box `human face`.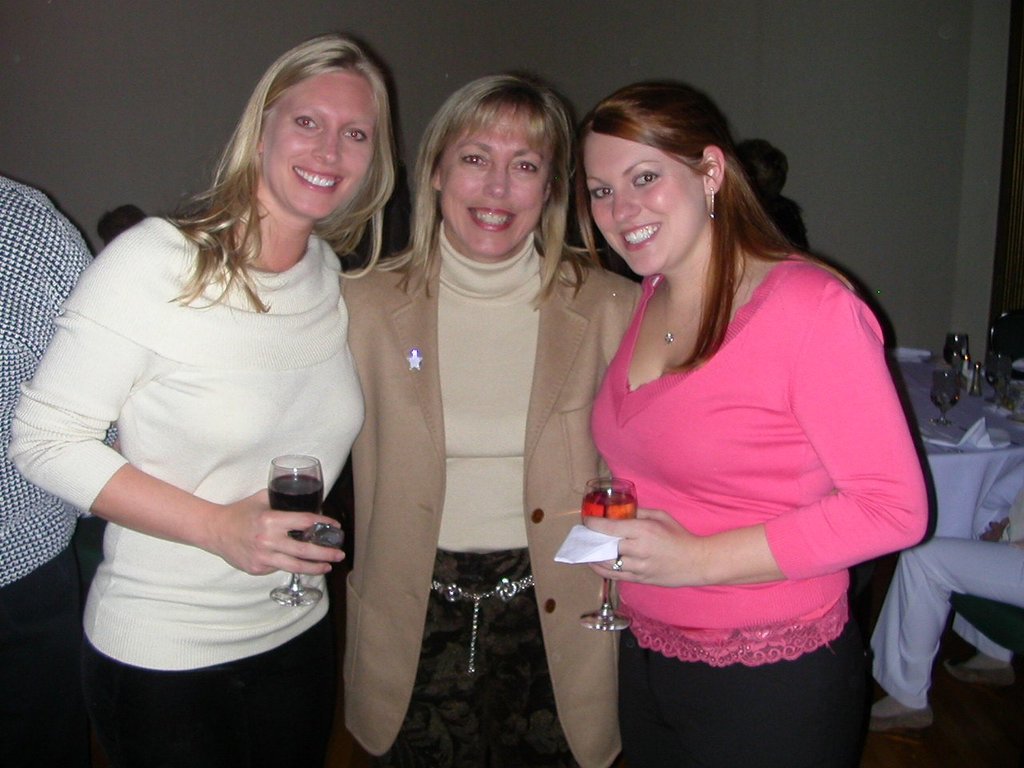
region(440, 111, 554, 259).
